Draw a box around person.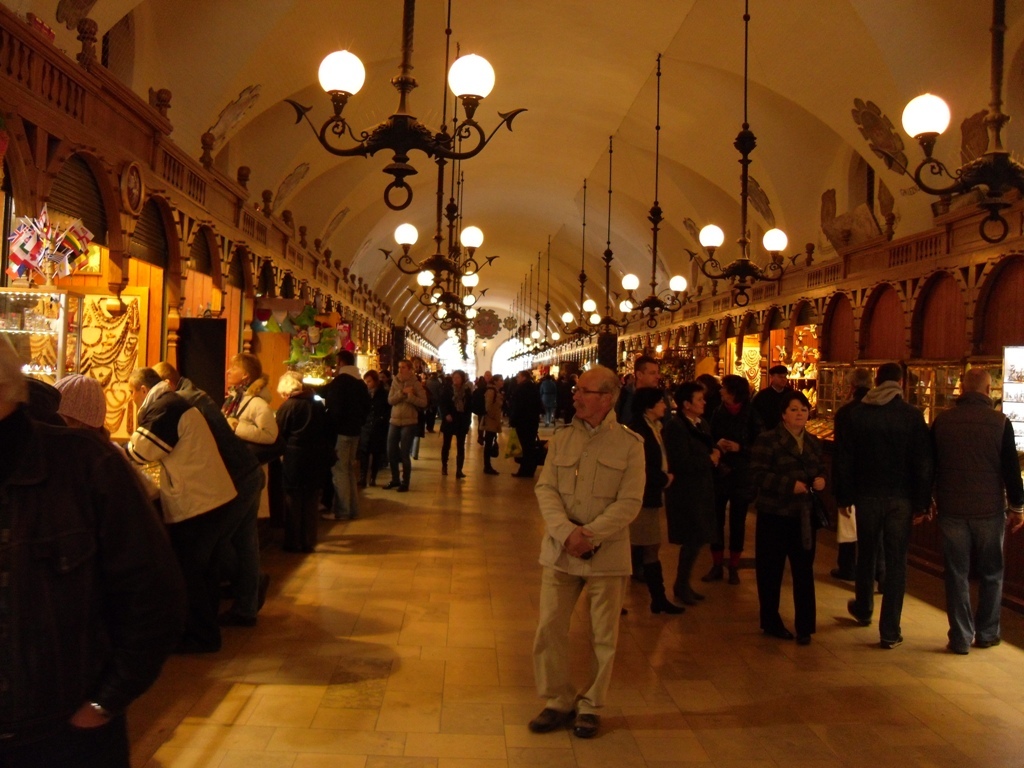
[661, 385, 722, 604].
